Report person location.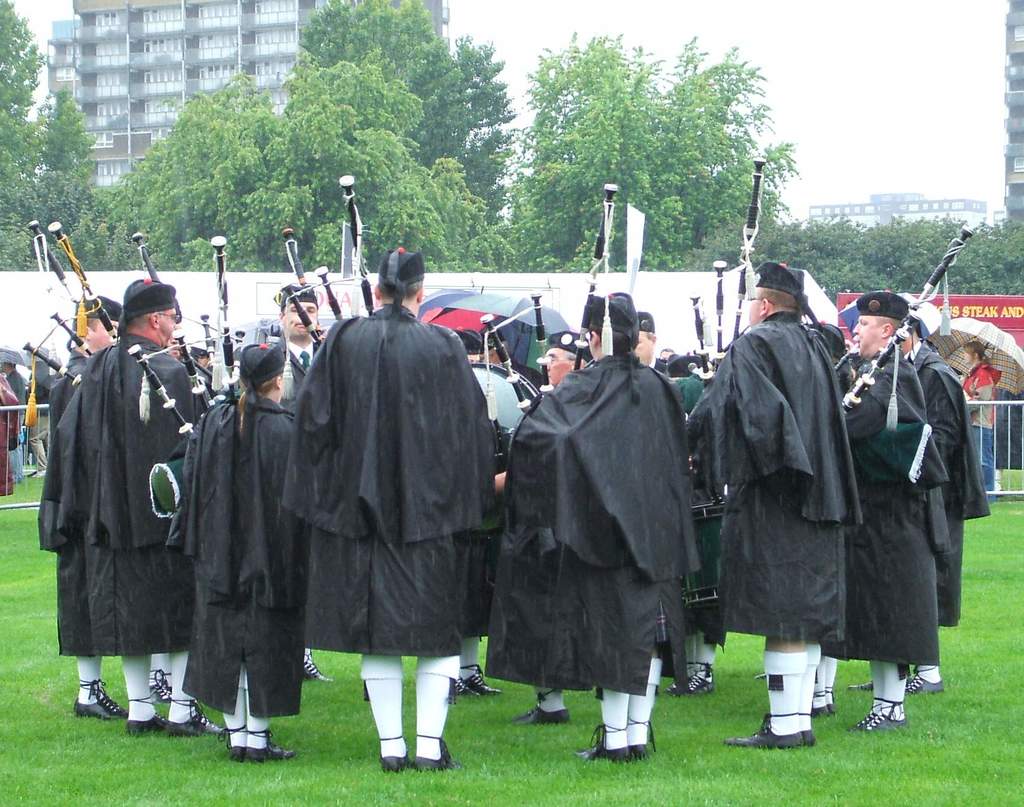
Report: bbox=(292, 243, 500, 776).
